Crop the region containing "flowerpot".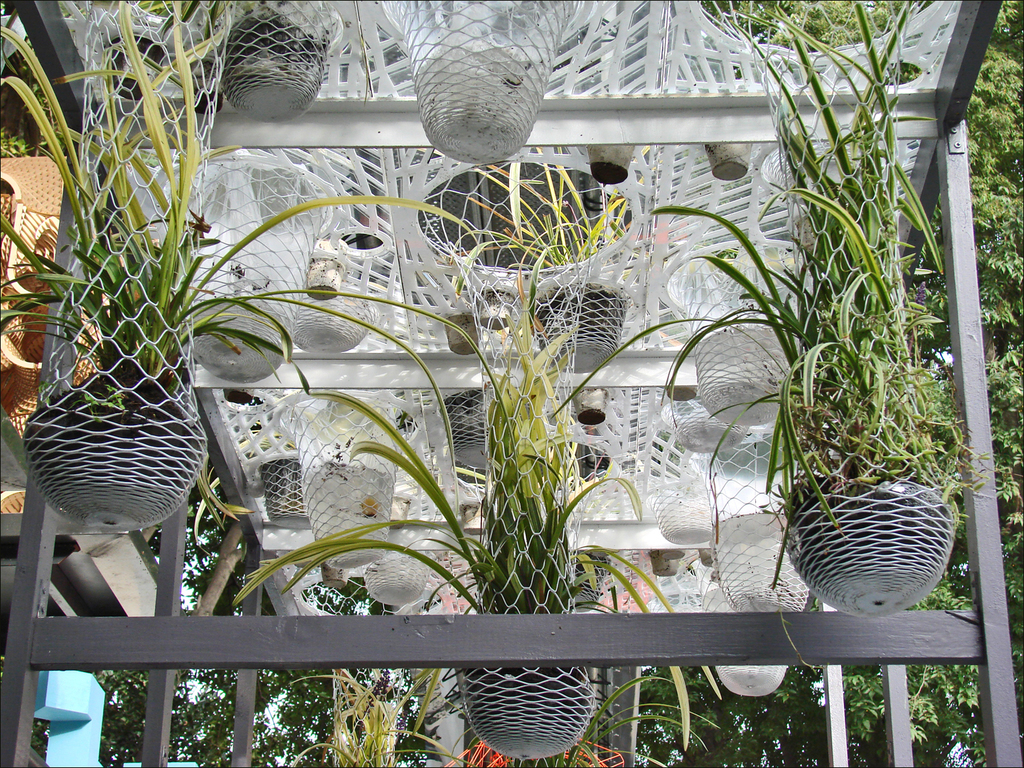
Crop region: <box>15,381,210,537</box>.
